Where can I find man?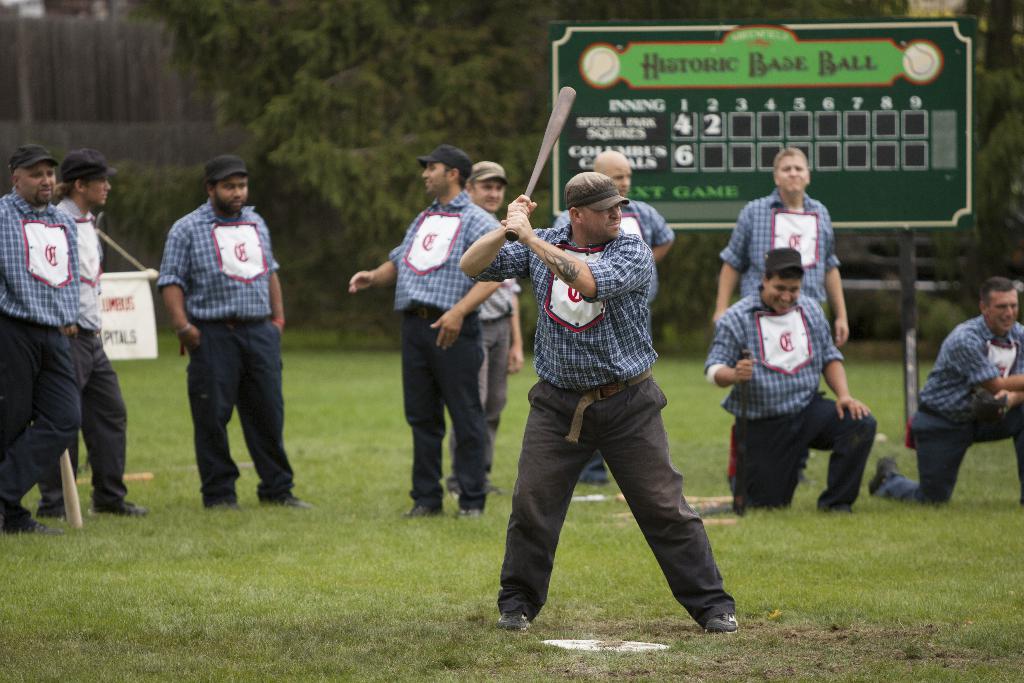
You can find it at <region>35, 149, 146, 519</region>.
